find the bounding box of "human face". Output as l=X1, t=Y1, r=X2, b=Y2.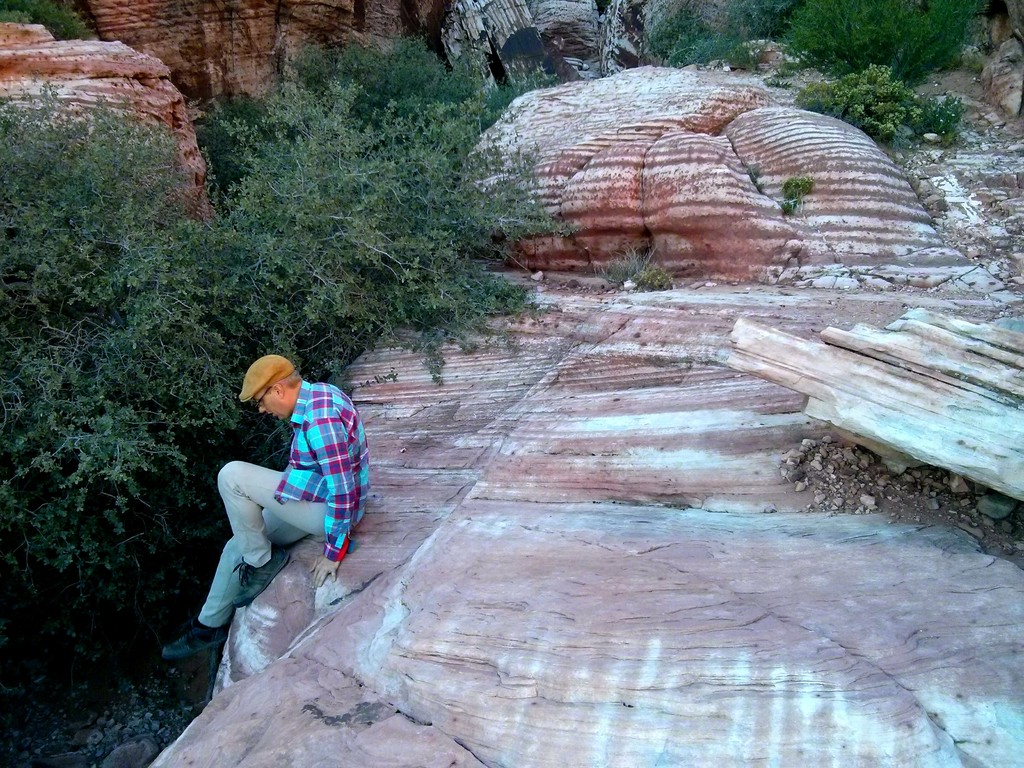
l=255, t=386, r=285, b=420.
